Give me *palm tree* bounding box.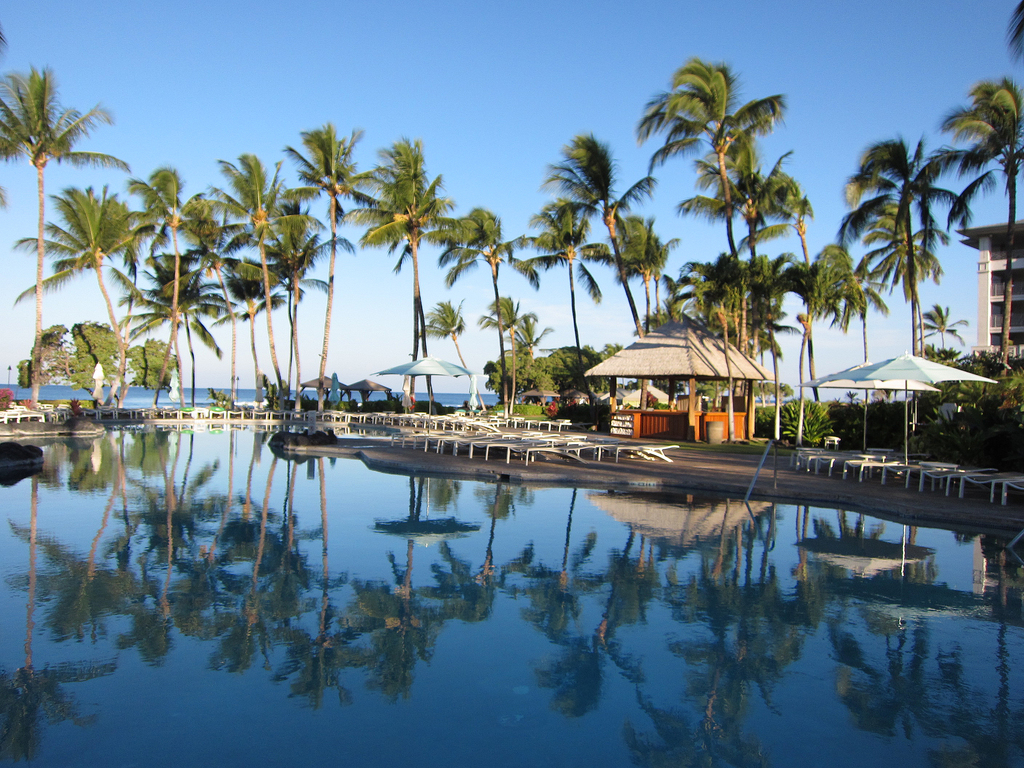
[505, 188, 612, 412].
